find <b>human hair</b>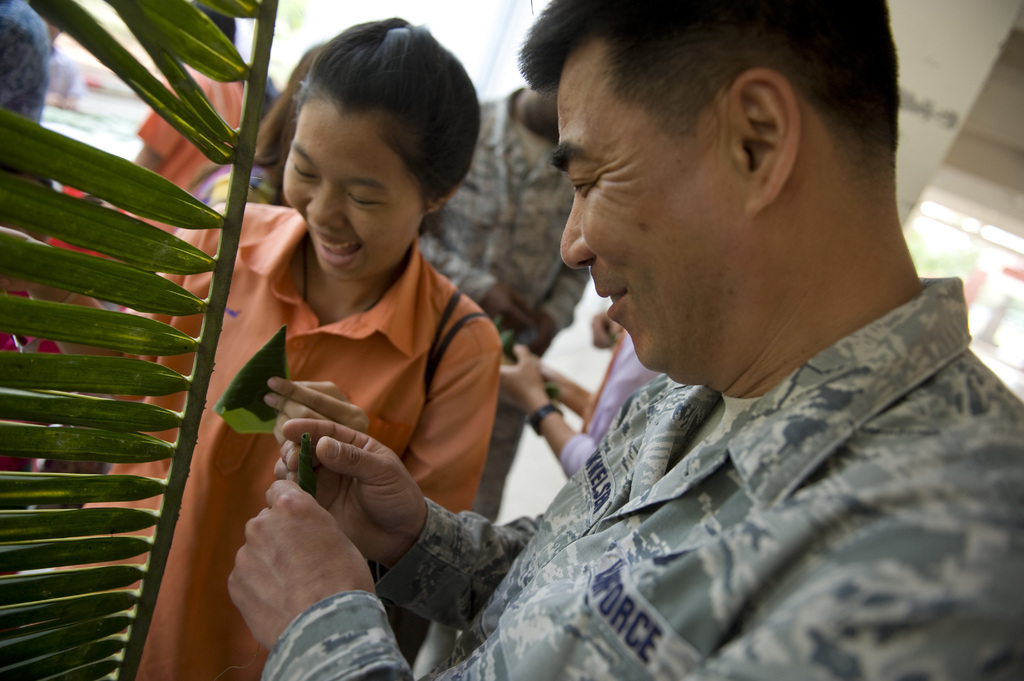
box(289, 12, 481, 241)
